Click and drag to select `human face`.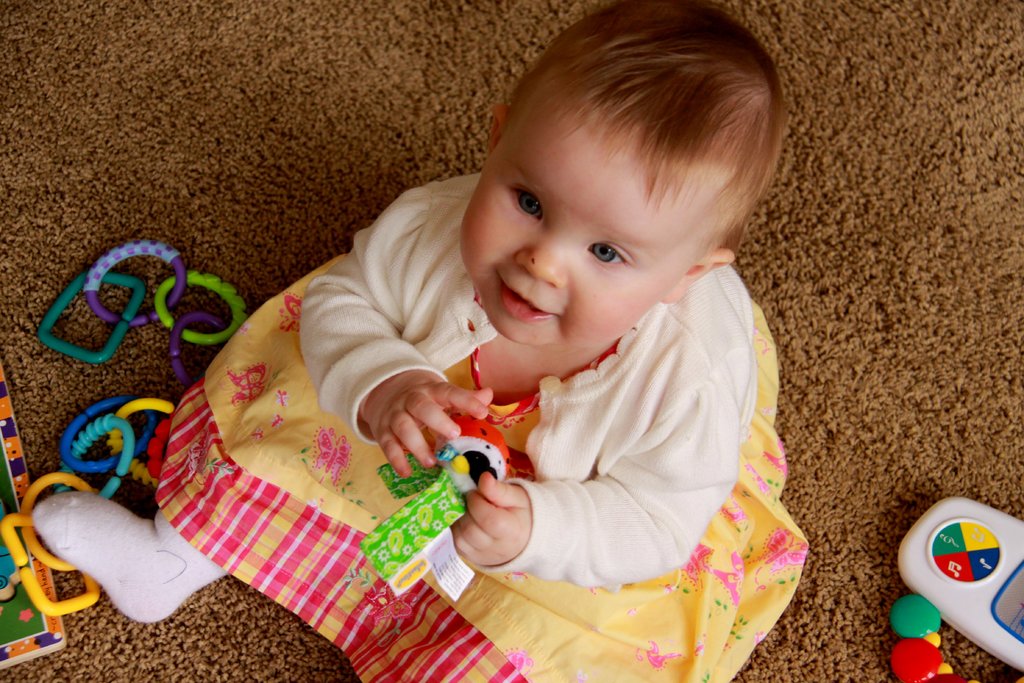
Selection: BBox(462, 95, 698, 358).
